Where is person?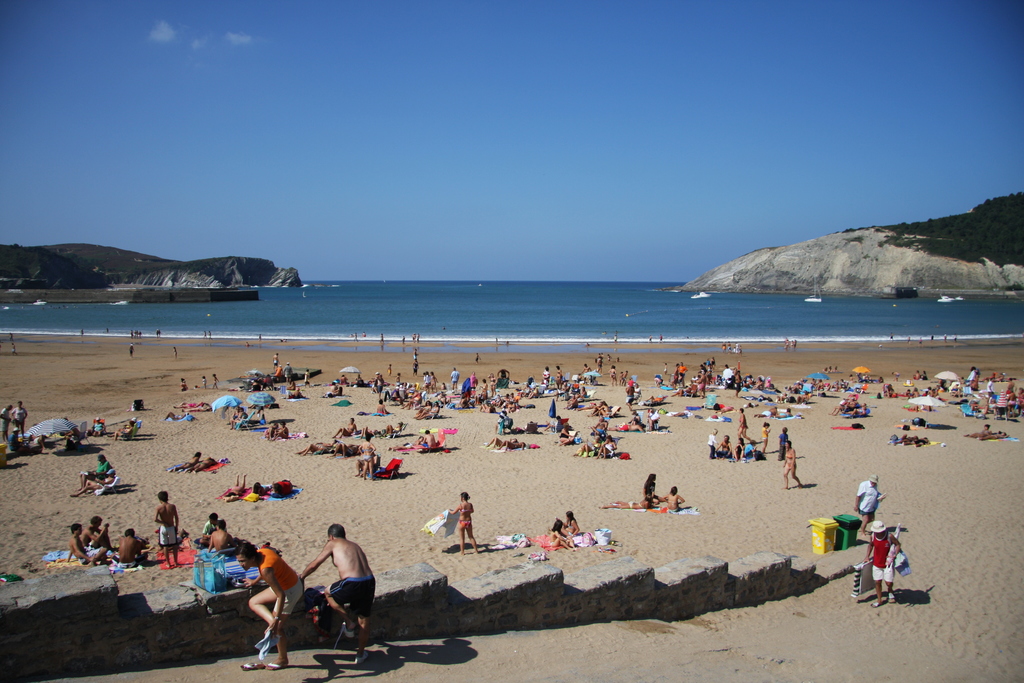
region(359, 438, 378, 482).
